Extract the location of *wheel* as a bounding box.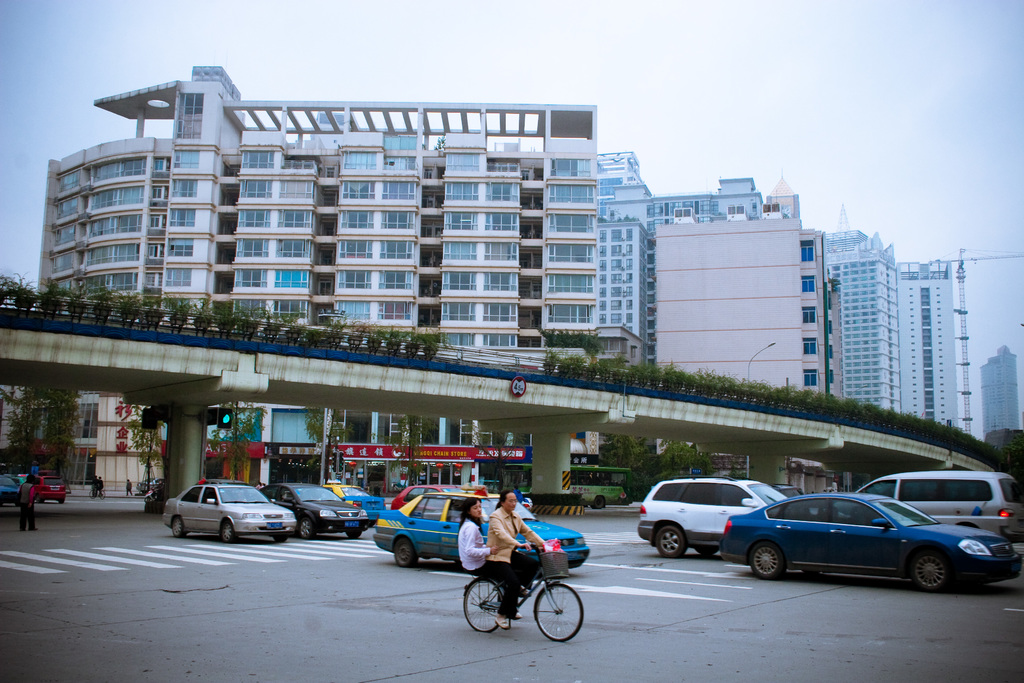
296/513/316/541.
